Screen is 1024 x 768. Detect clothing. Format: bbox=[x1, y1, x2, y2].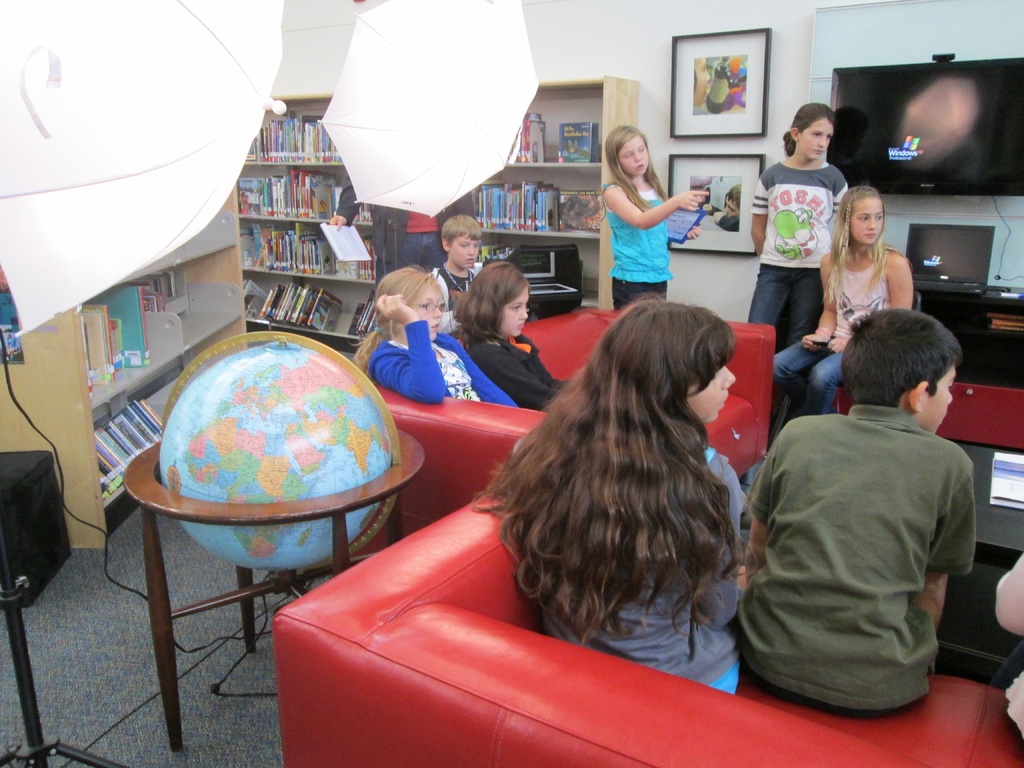
bbox=[829, 246, 894, 349].
